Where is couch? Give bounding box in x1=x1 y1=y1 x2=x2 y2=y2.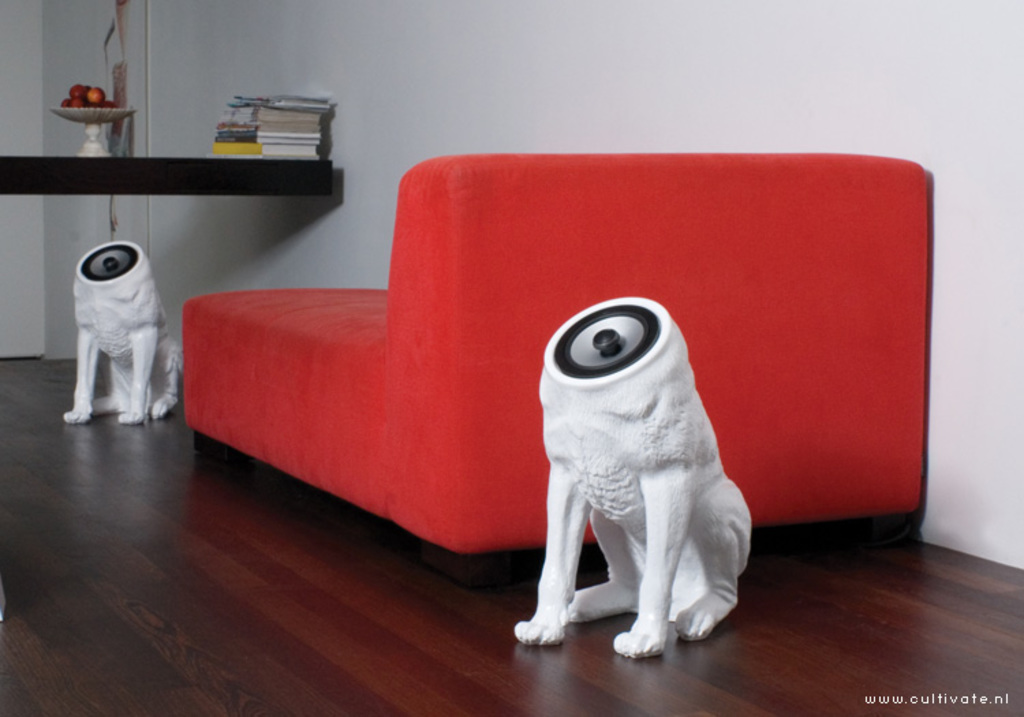
x1=161 y1=154 x2=915 y2=661.
